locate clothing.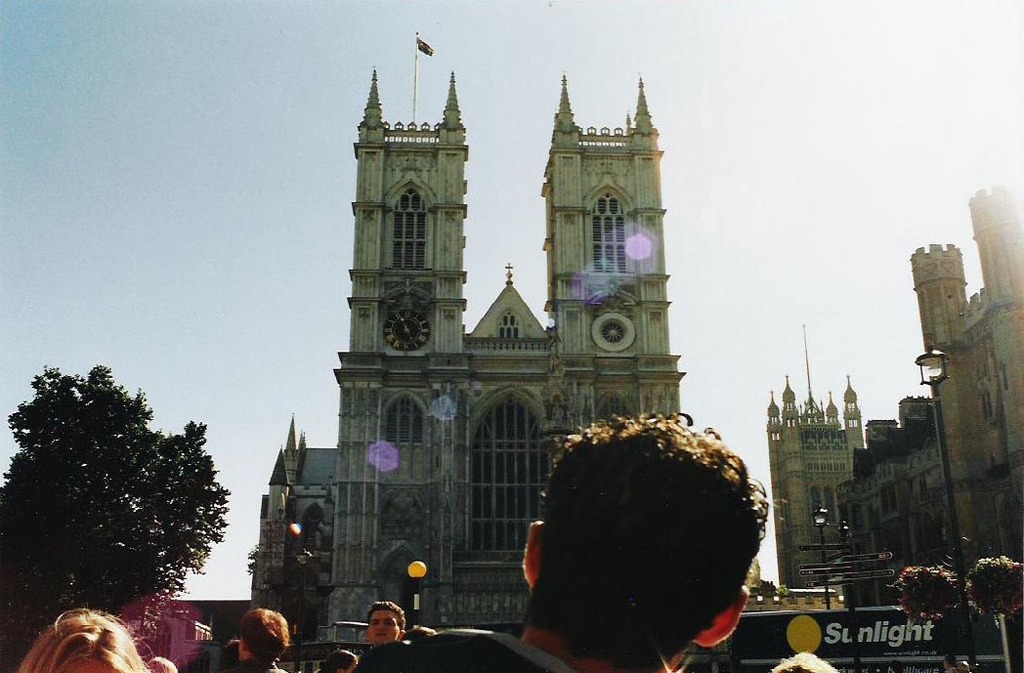
Bounding box: select_region(231, 656, 291, 672).
